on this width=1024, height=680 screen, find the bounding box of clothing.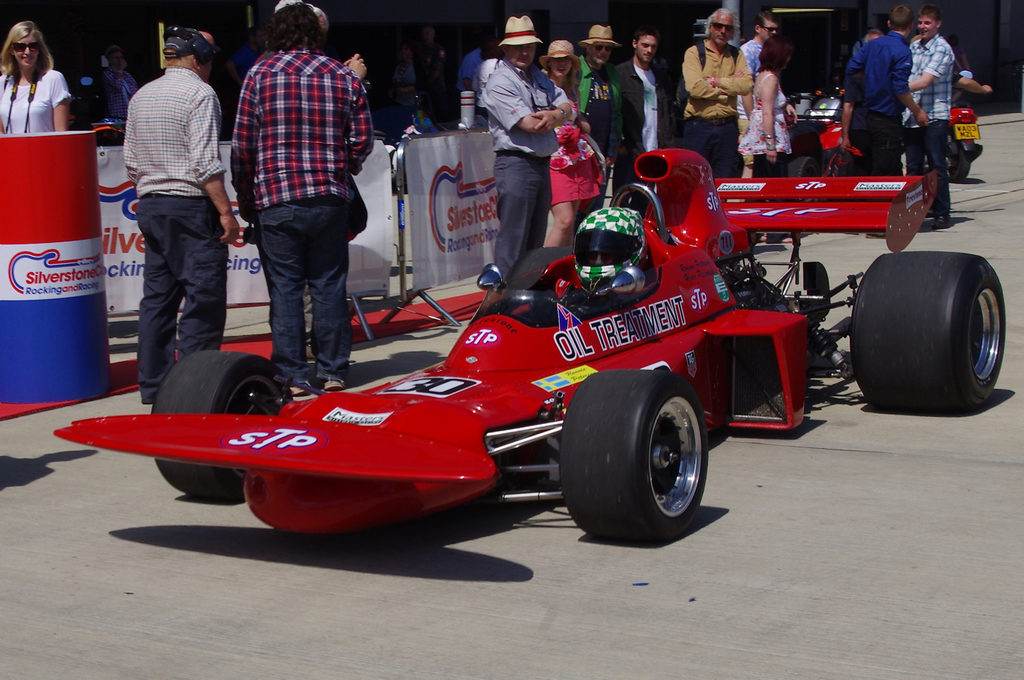
Bounding box: crop(490, 149, 551, 278).
